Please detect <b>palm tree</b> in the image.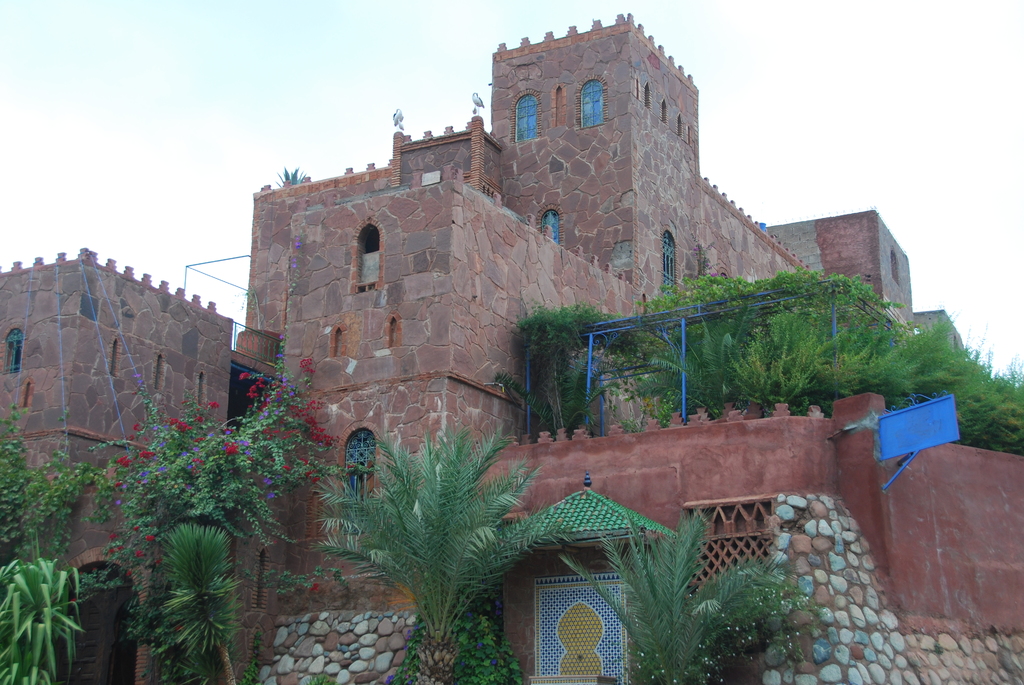
<box>131,420,278,643</box>.
